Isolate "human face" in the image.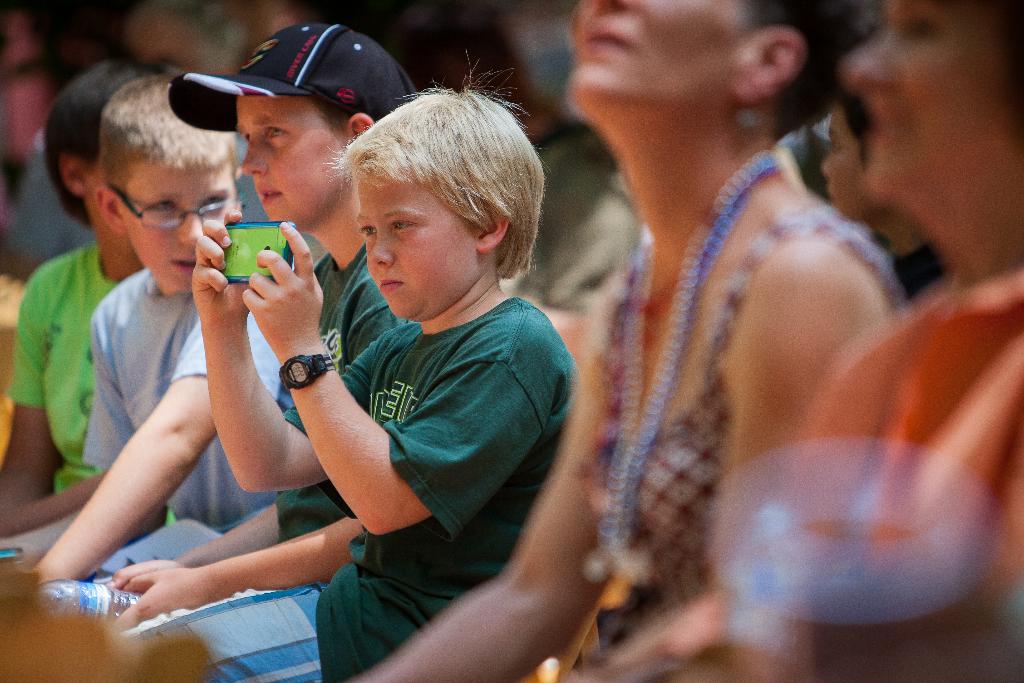
Isolated region: select_region(239, 94, 356, 233).
